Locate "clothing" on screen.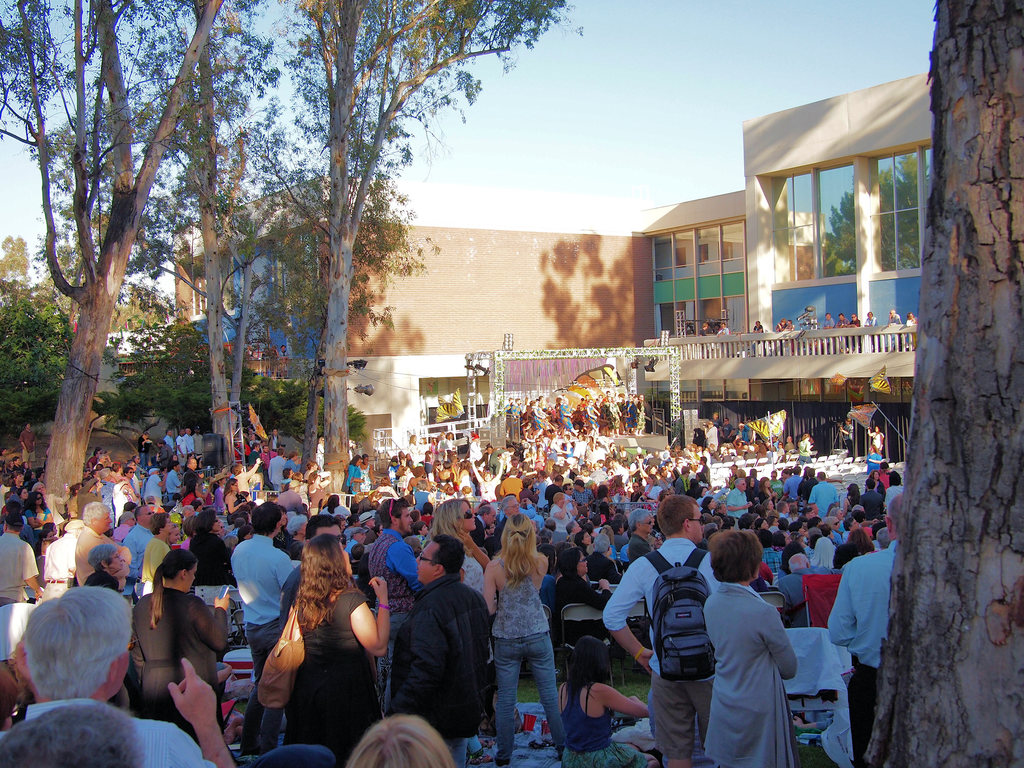
On screen at rect(17, 426, 38, 463).
